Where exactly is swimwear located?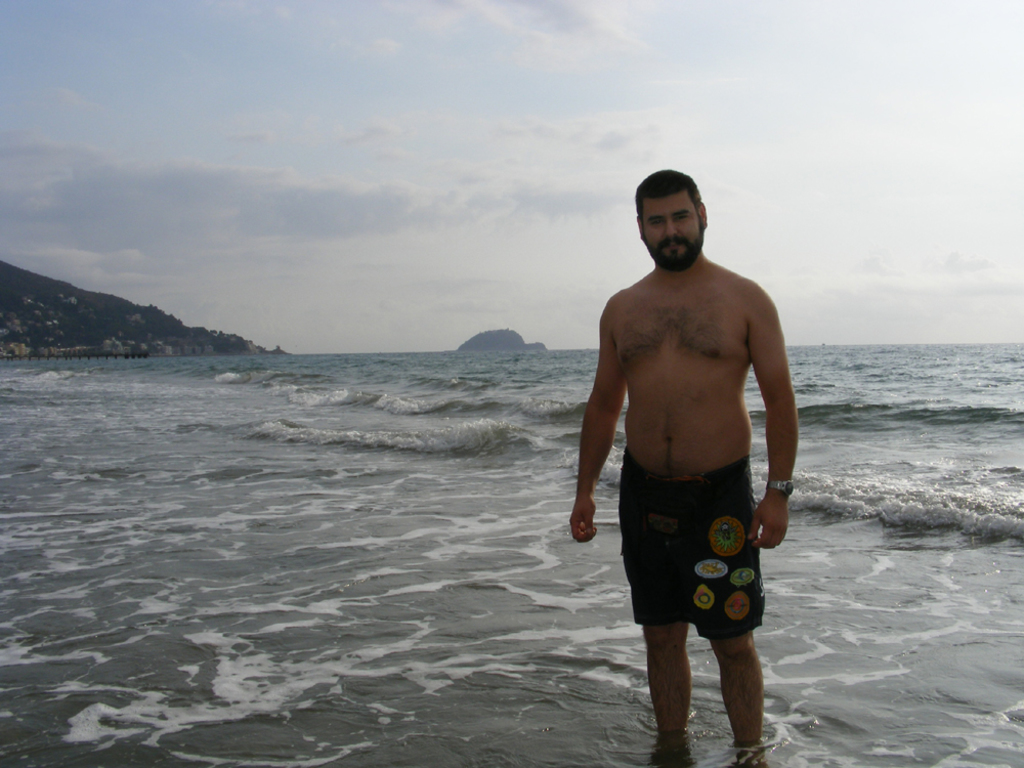
Its bounding box is (x1=614, y1=451, x2=769, y2=623).
